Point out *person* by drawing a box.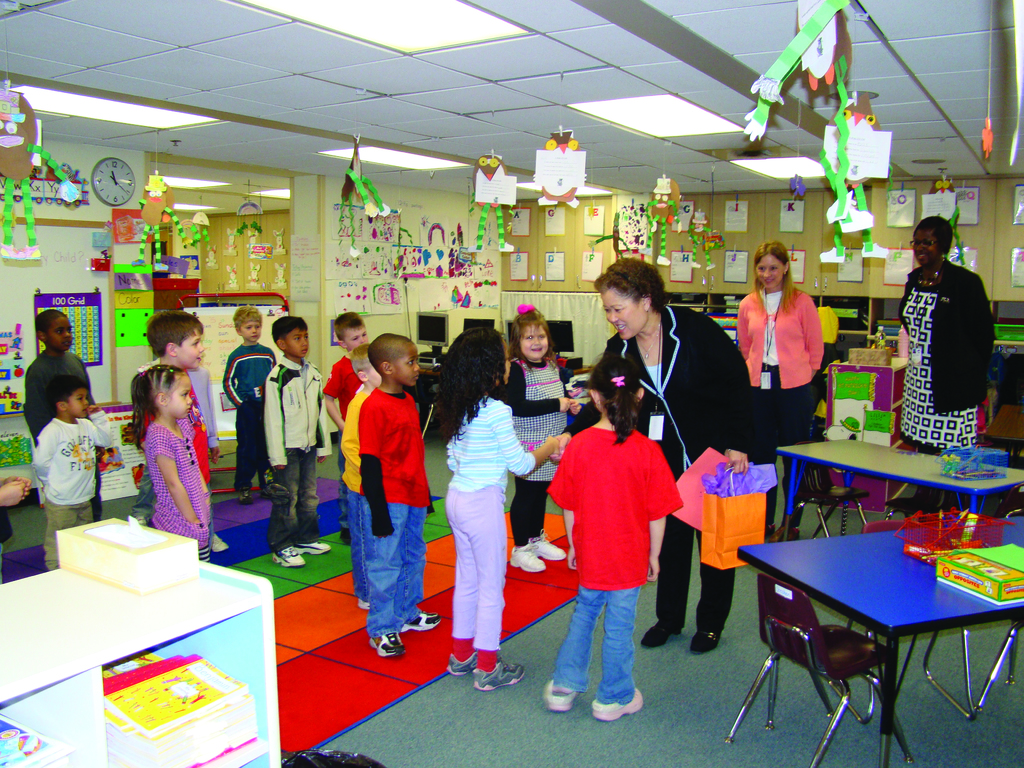
[x1=720, y1=240, x2=822, y2=528].
